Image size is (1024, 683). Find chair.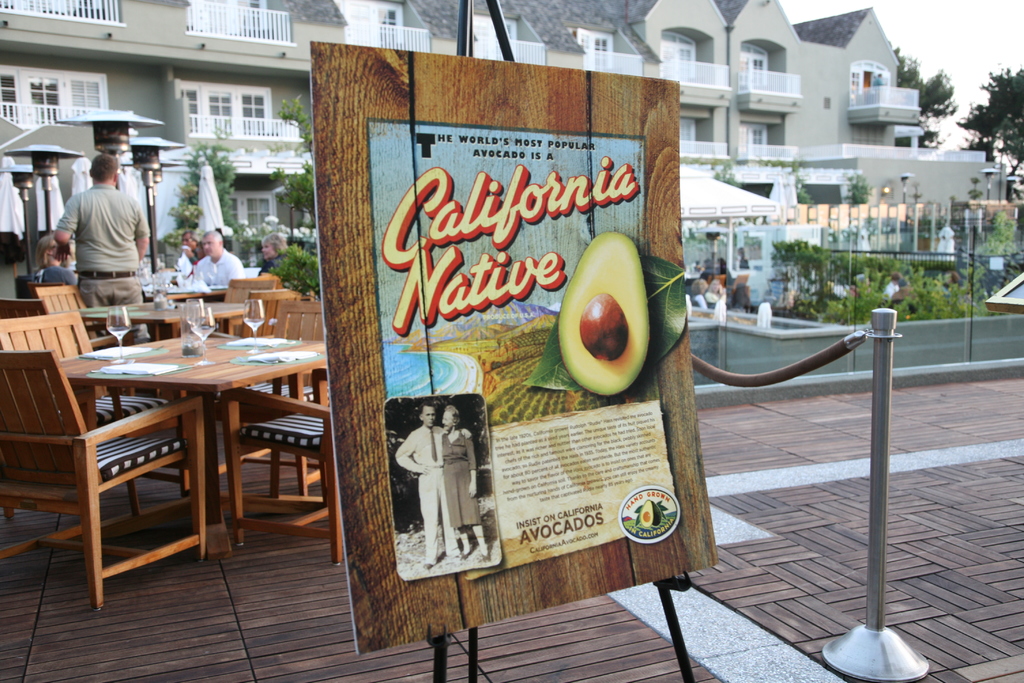
[left=221, top=278, right=275, bottom=329].
